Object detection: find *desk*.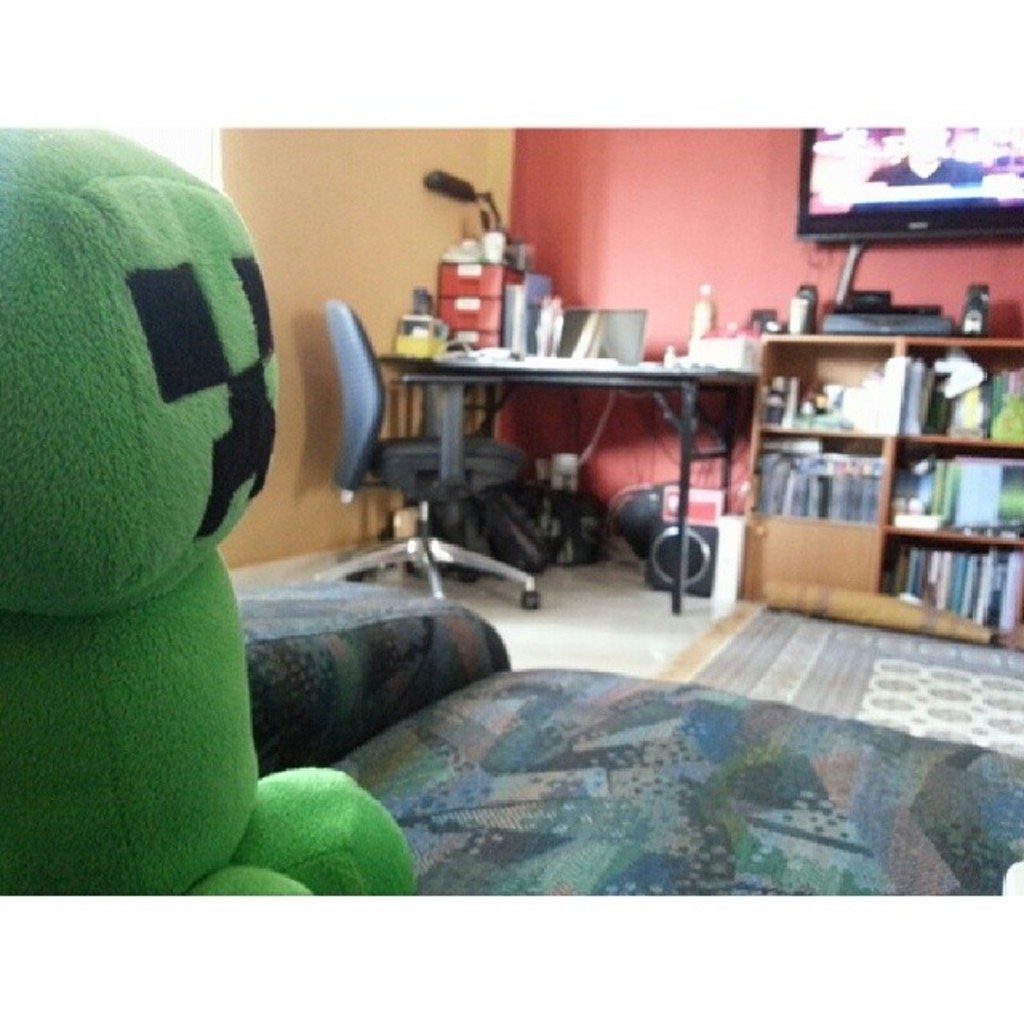
<bbox>382, 355, 754, 611</bbox>.
